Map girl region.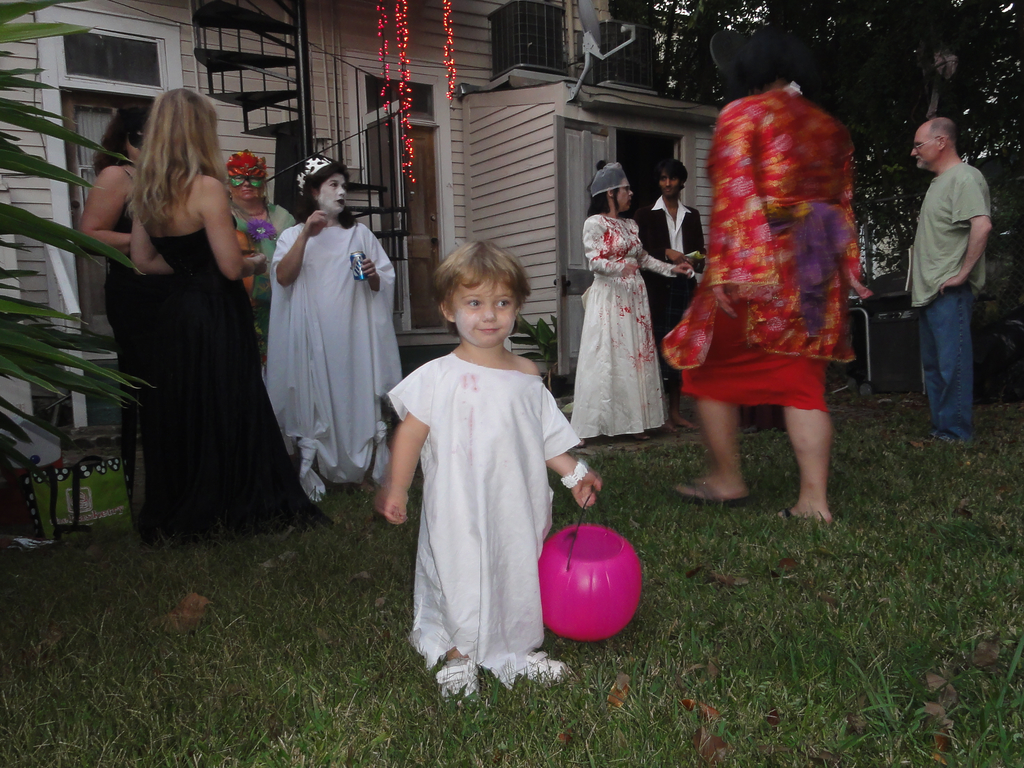
Mapped to l=136, t=94, r=262, b=544.
